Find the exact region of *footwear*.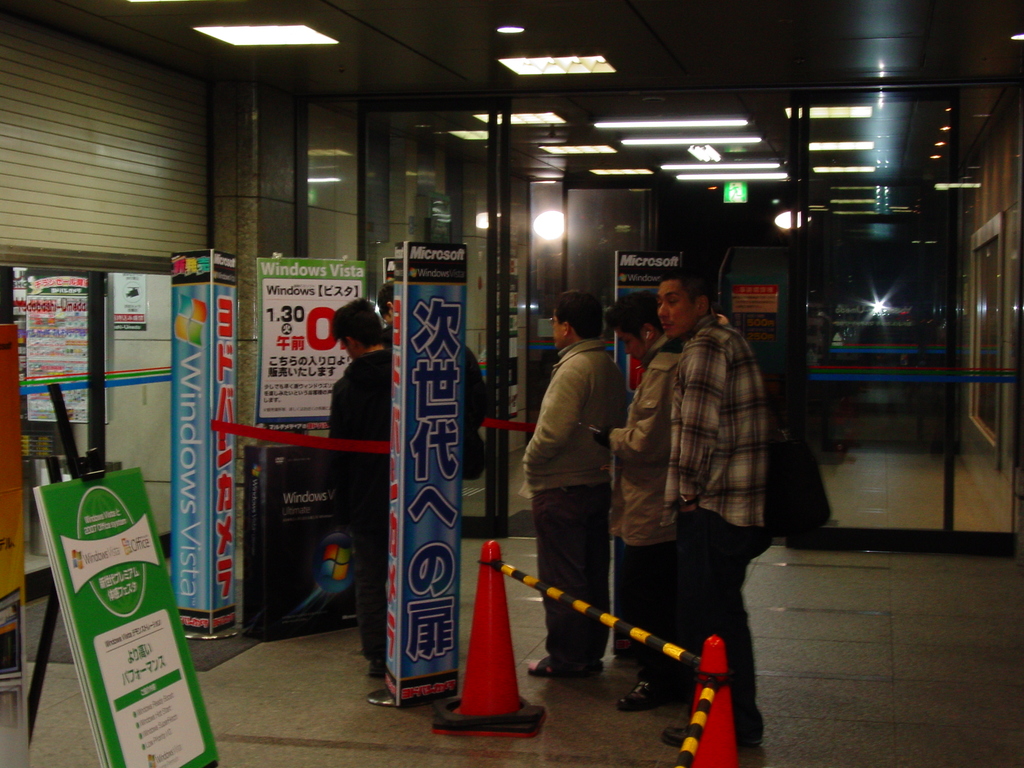
Exact region: [527,655,604,676].
